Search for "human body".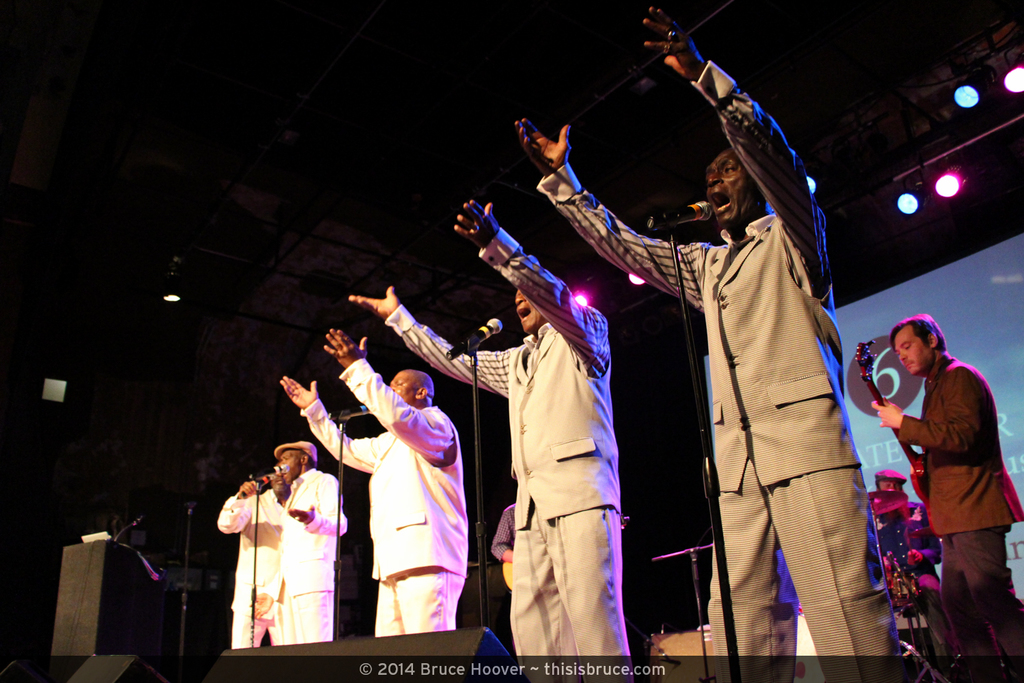
Found at l=867, t=283, r=1014, b=682.
